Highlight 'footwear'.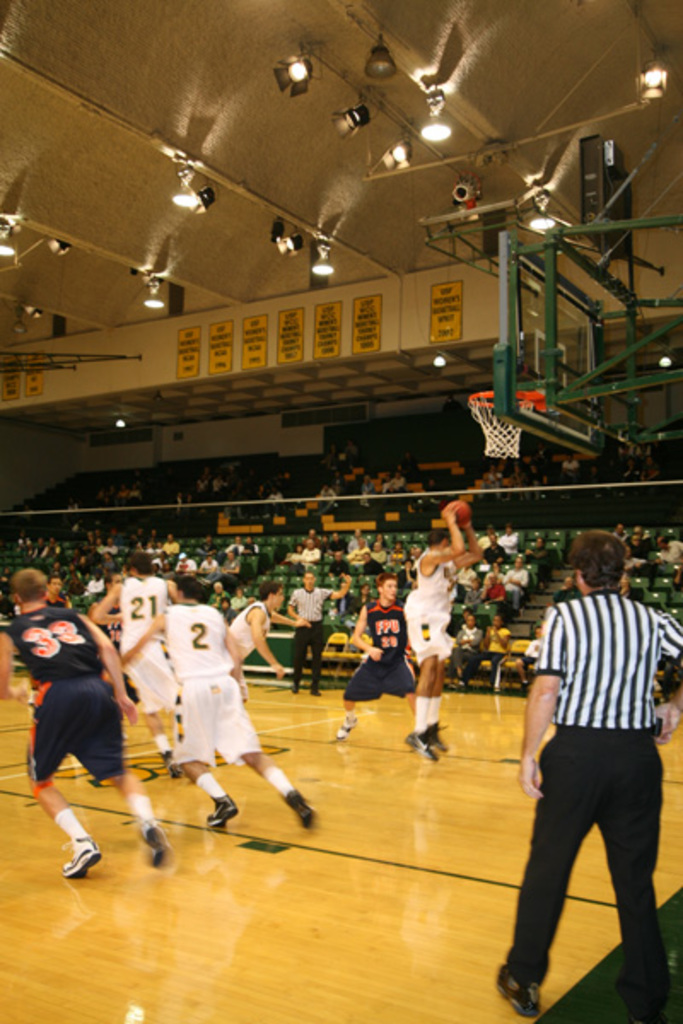
Highlighted region: pyautogui.locateOnScreen(307, 664, 330, 696).
